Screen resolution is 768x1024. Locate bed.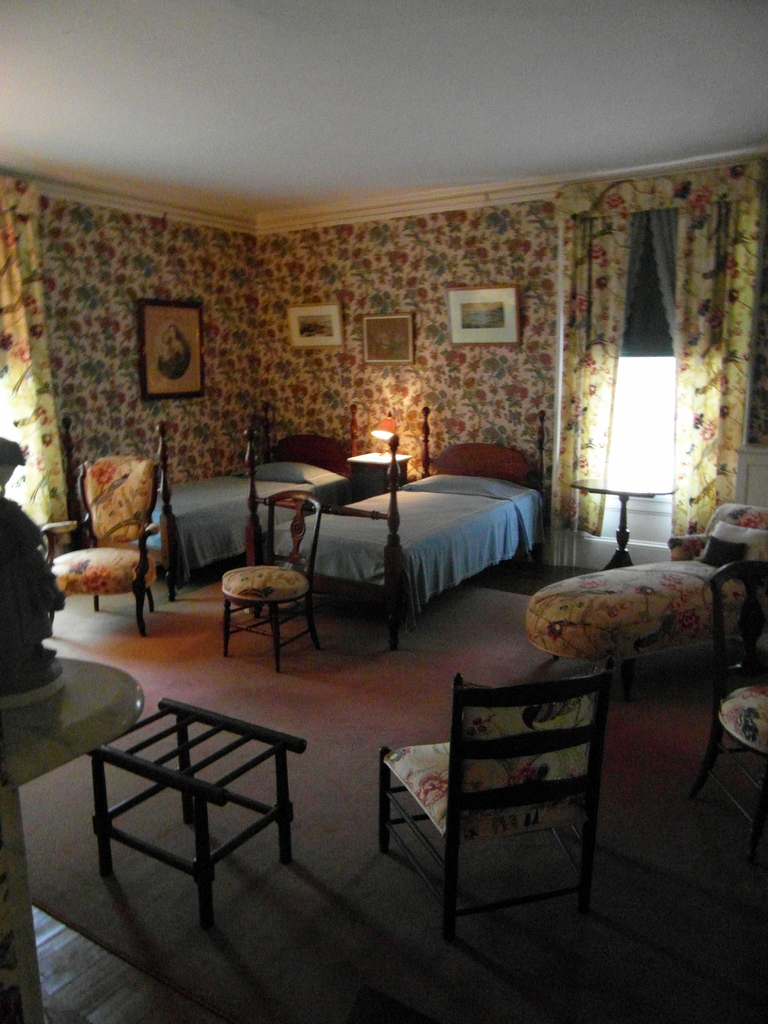
123,401,366,602.
